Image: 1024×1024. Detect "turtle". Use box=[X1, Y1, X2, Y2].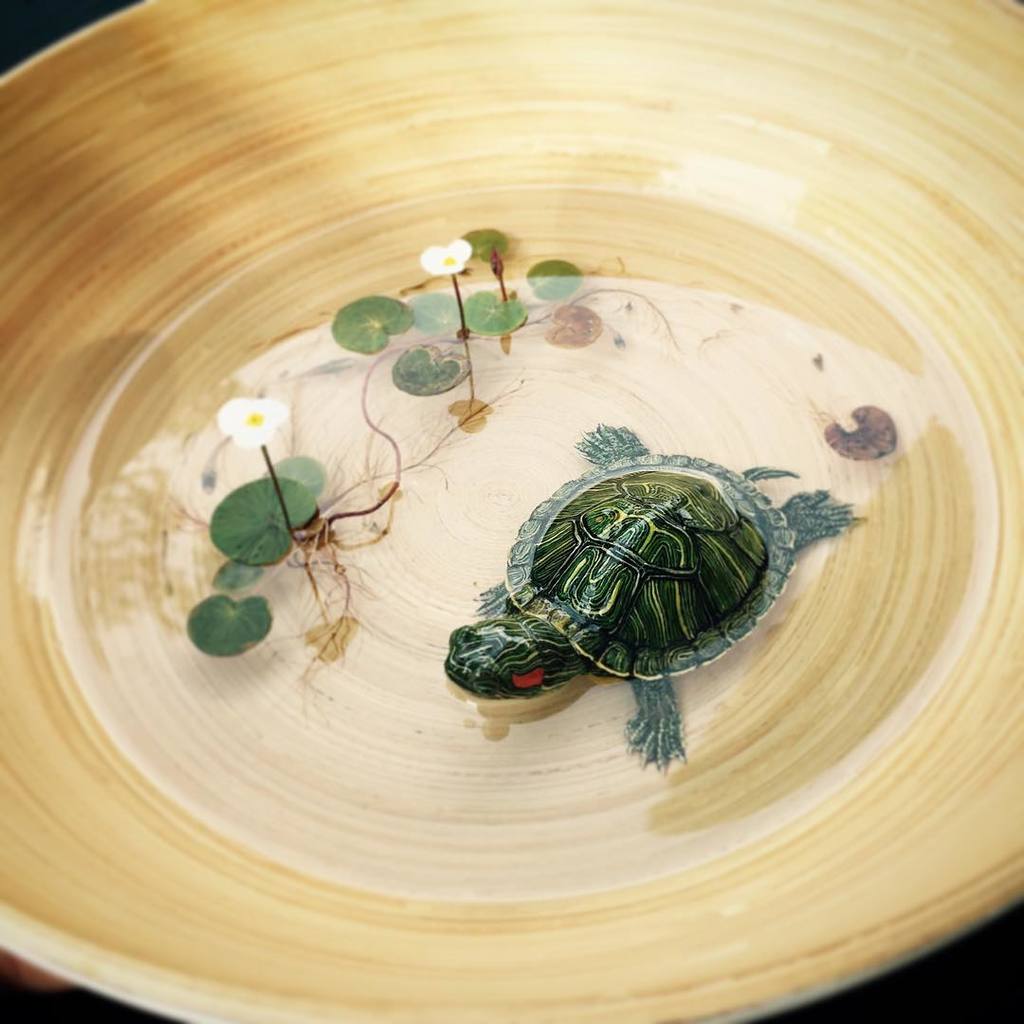
box=[444, 419, 862, 774].
